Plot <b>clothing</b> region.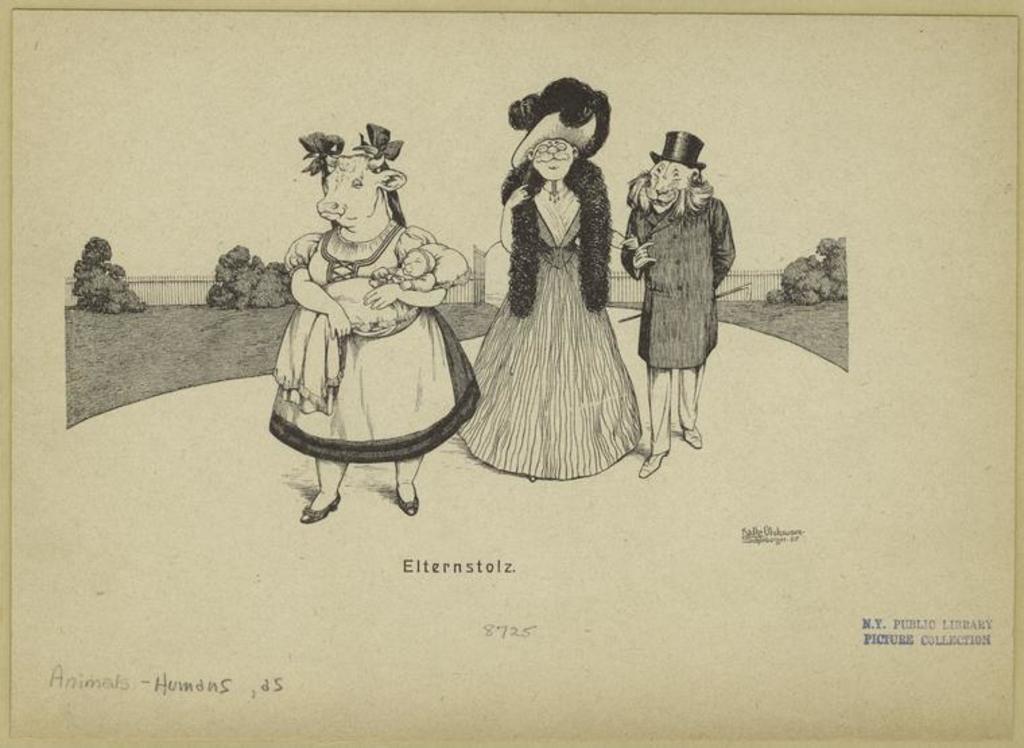
Plotted at (left=260, top=221, right=488, bottom=464).
